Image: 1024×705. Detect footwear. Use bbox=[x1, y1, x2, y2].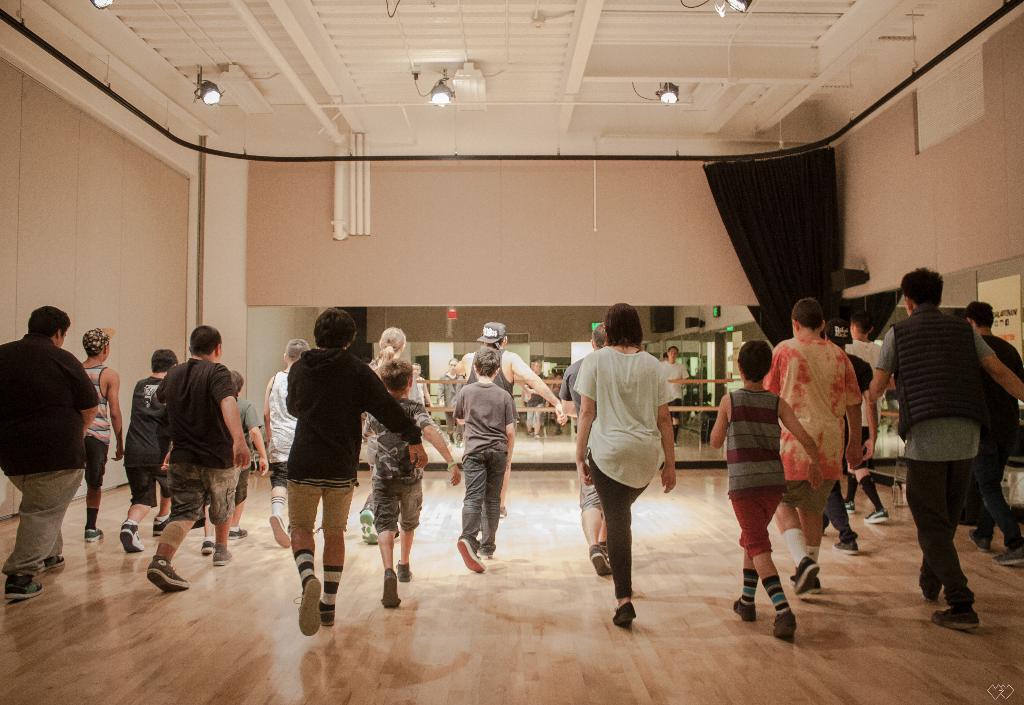
bbox=[863, 506, 891, 526].
